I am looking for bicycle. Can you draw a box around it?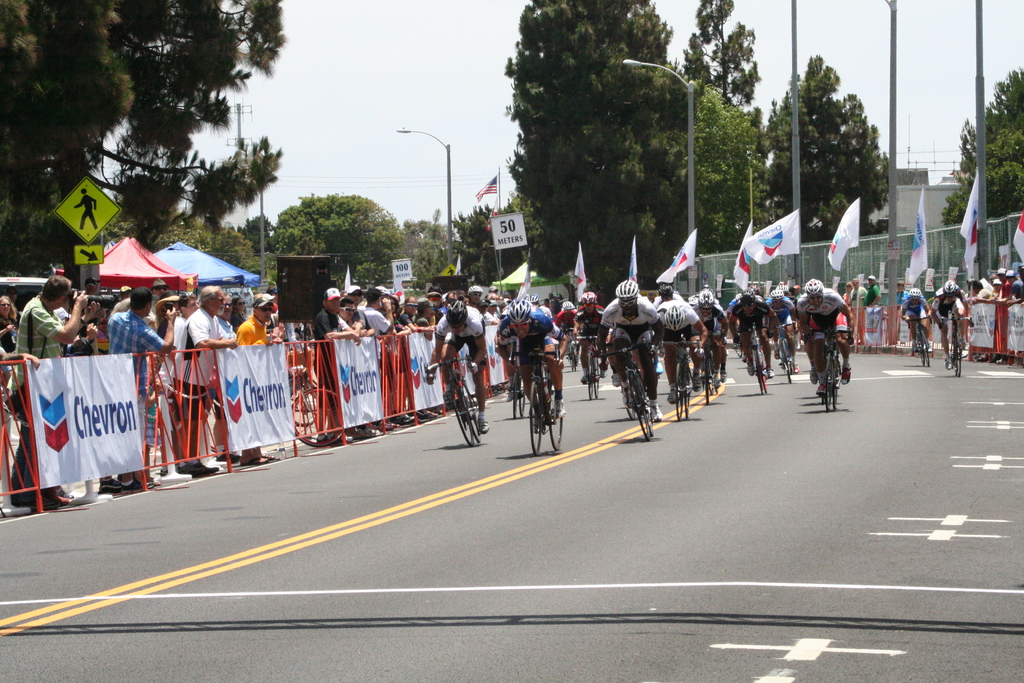
Sure, the bounding box is x1=698, y1=346, x2=716, y2=409.
